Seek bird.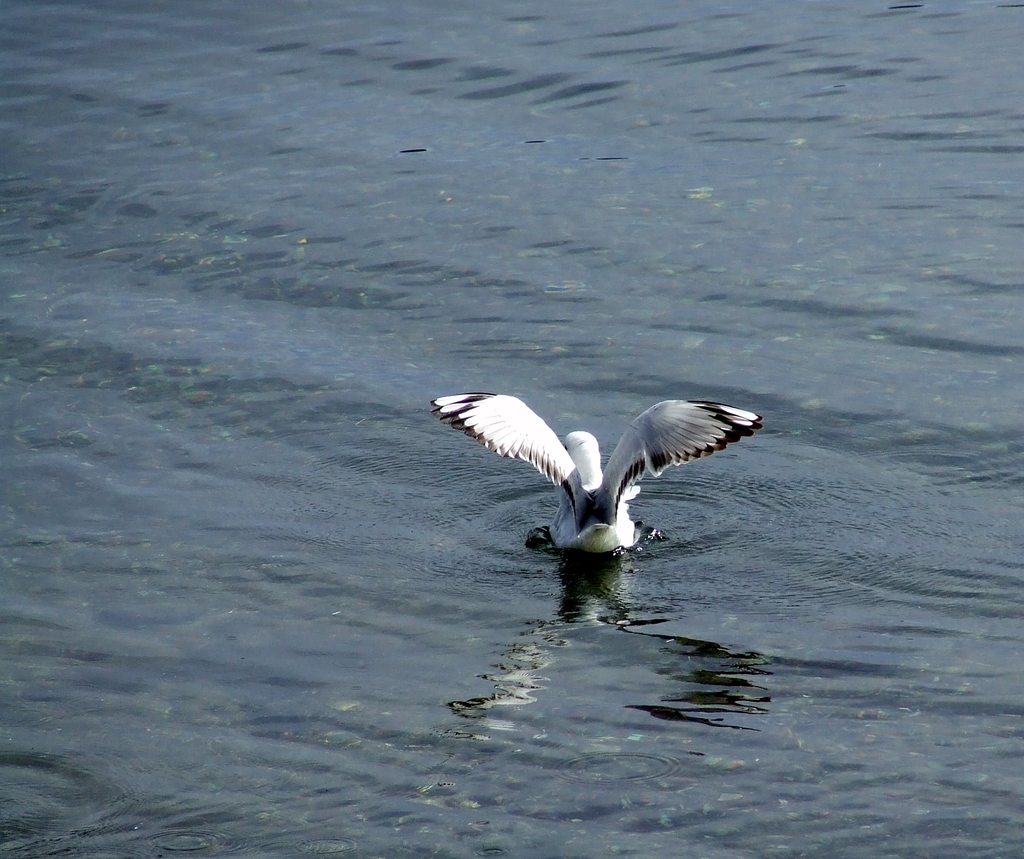
(left=435, top=392, right=737, bottom=553).
